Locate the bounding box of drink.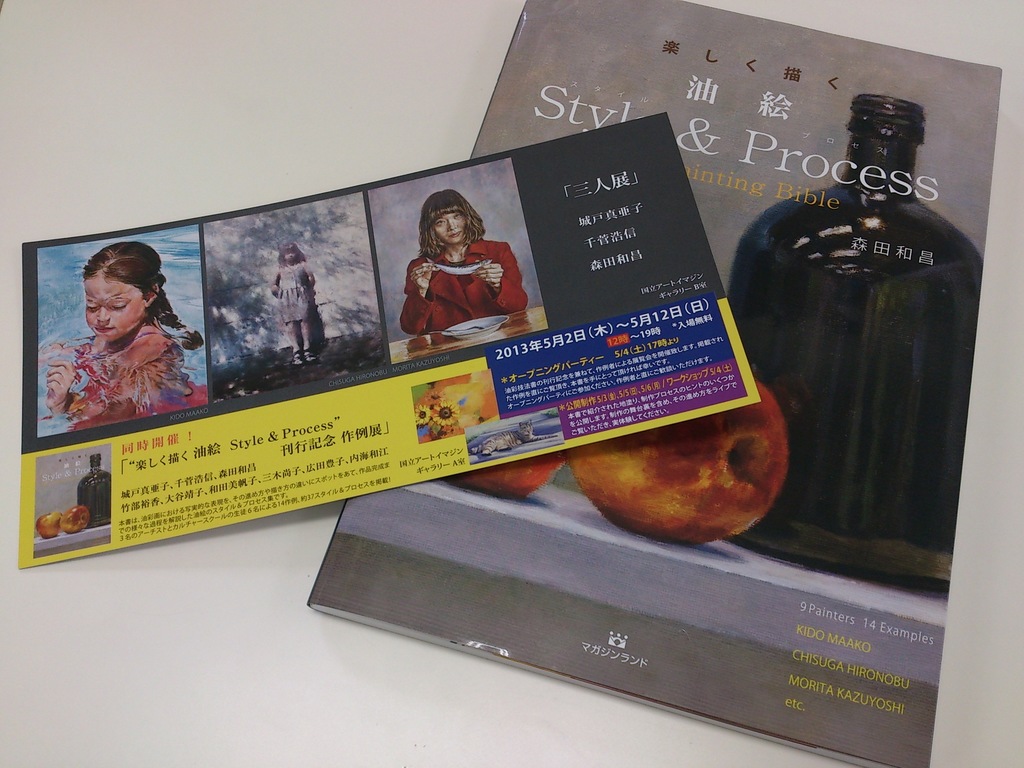
Bounding box: l=72, t=456, r=111, b=520.
